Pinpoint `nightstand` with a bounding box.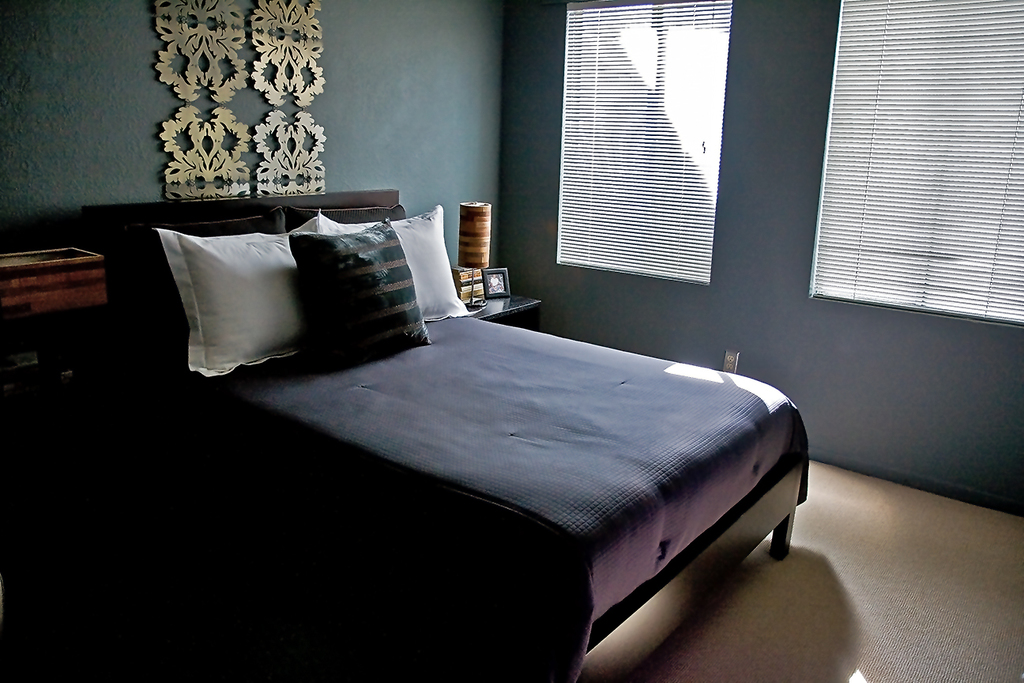
l=466, t=289, r=542, b=322.
